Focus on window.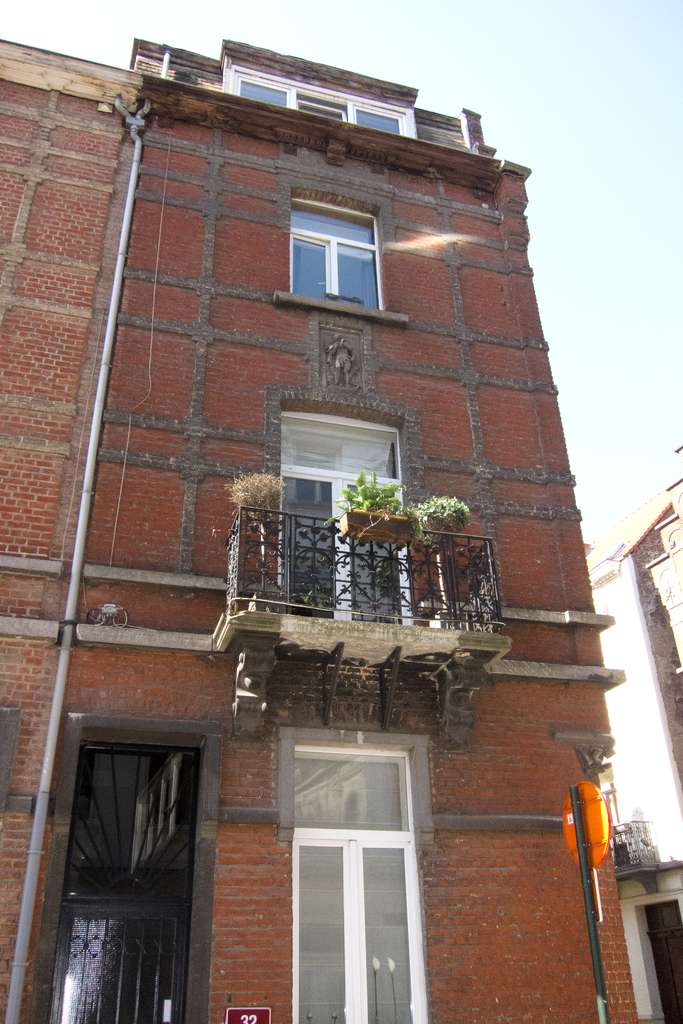
Focused at 279 417 420 644.
